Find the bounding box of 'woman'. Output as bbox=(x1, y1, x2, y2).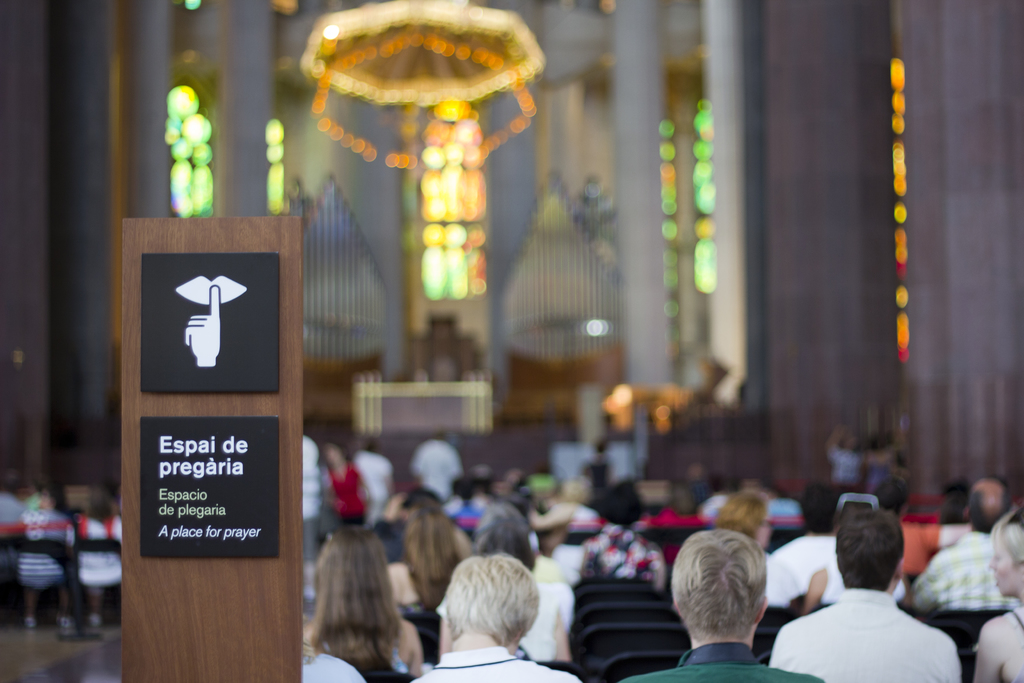
bbox=(312, 440, 367, 514).
